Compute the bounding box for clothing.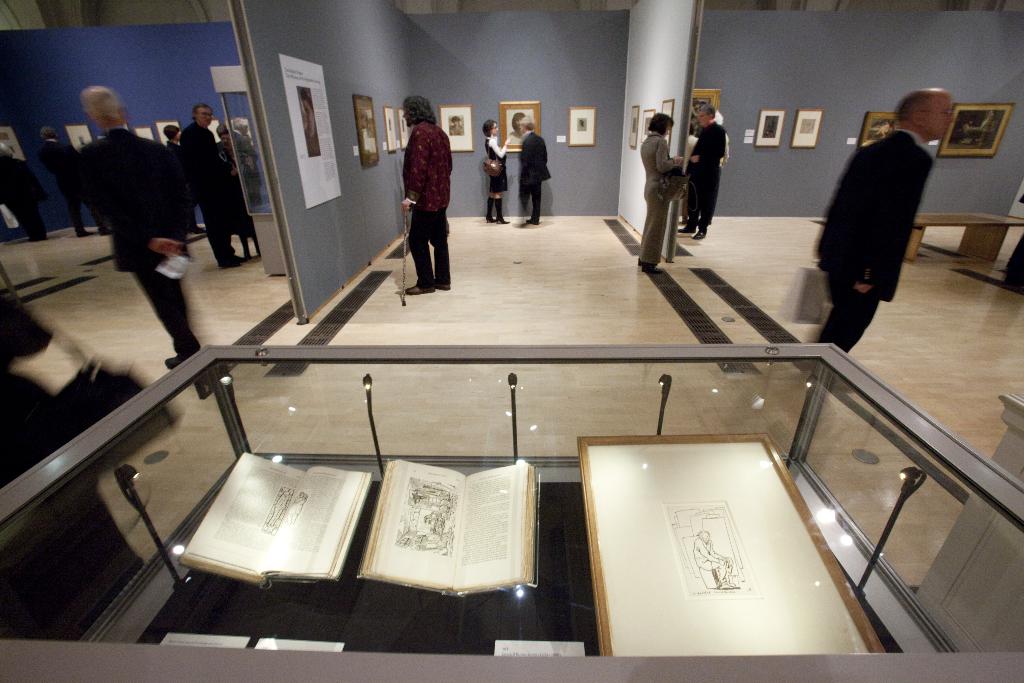
[689, 124, 723, 235].
